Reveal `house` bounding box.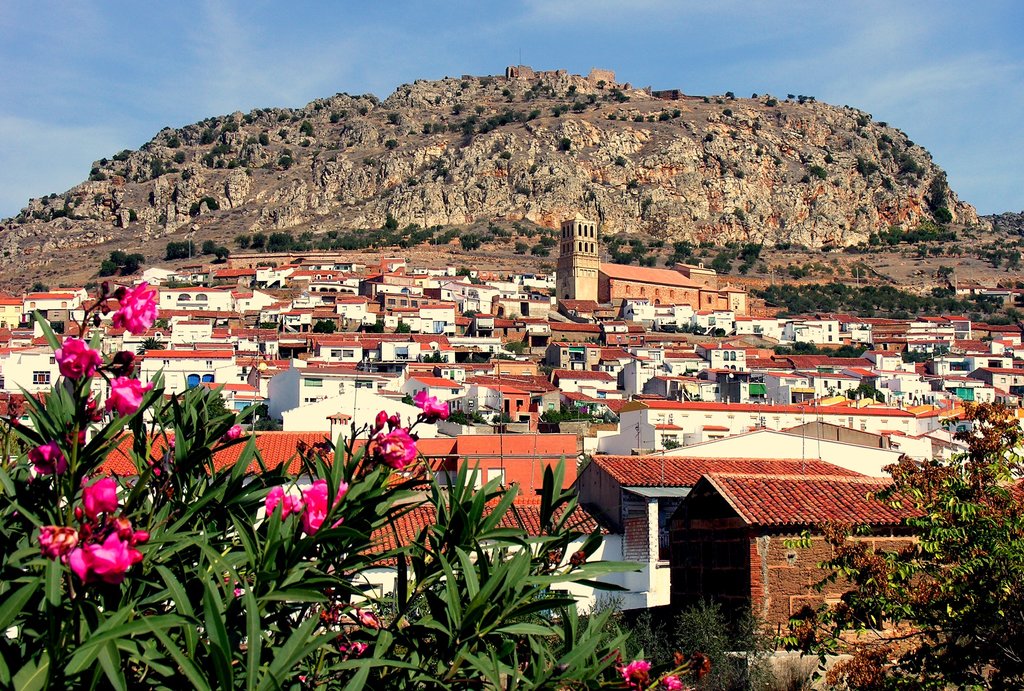
Revealed: region(556, 341, 600, 366).
